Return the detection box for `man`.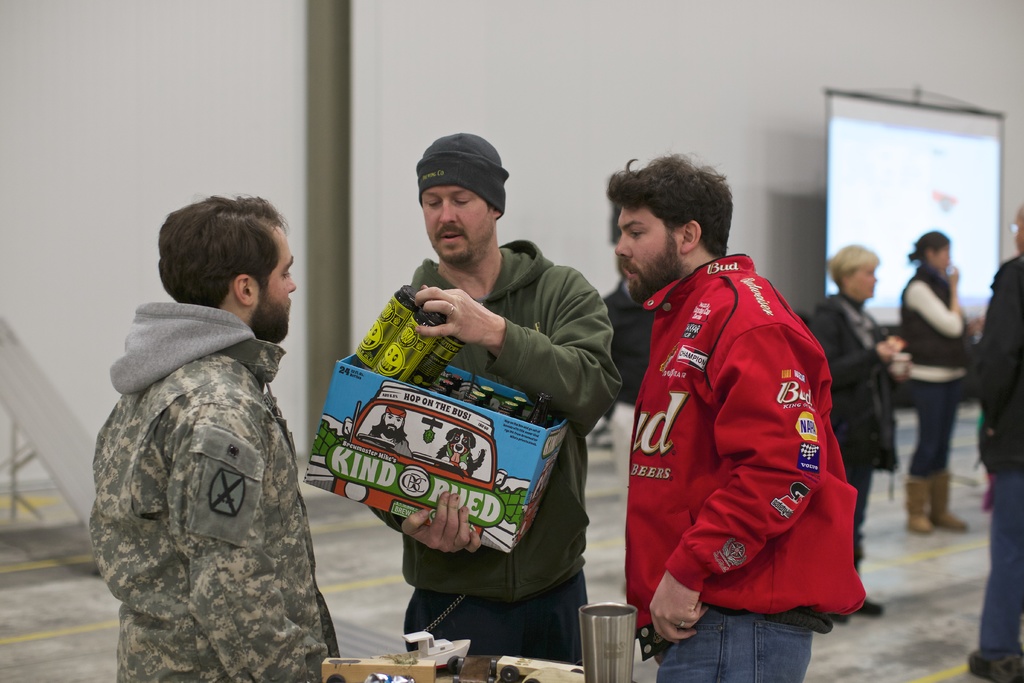
(left=365, top=128, right=618, bottom=670).
